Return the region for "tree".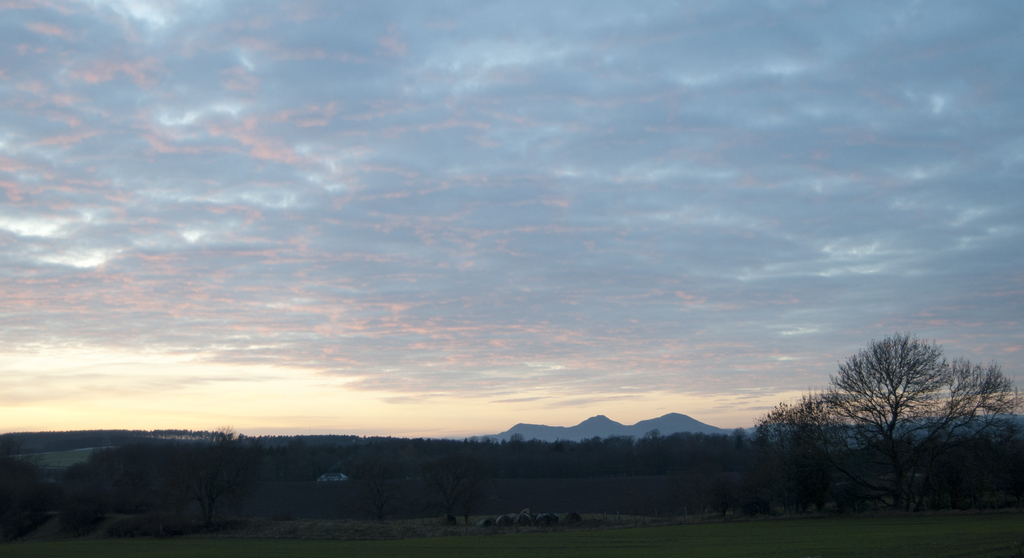
locate(790, 314, 988, 496).
